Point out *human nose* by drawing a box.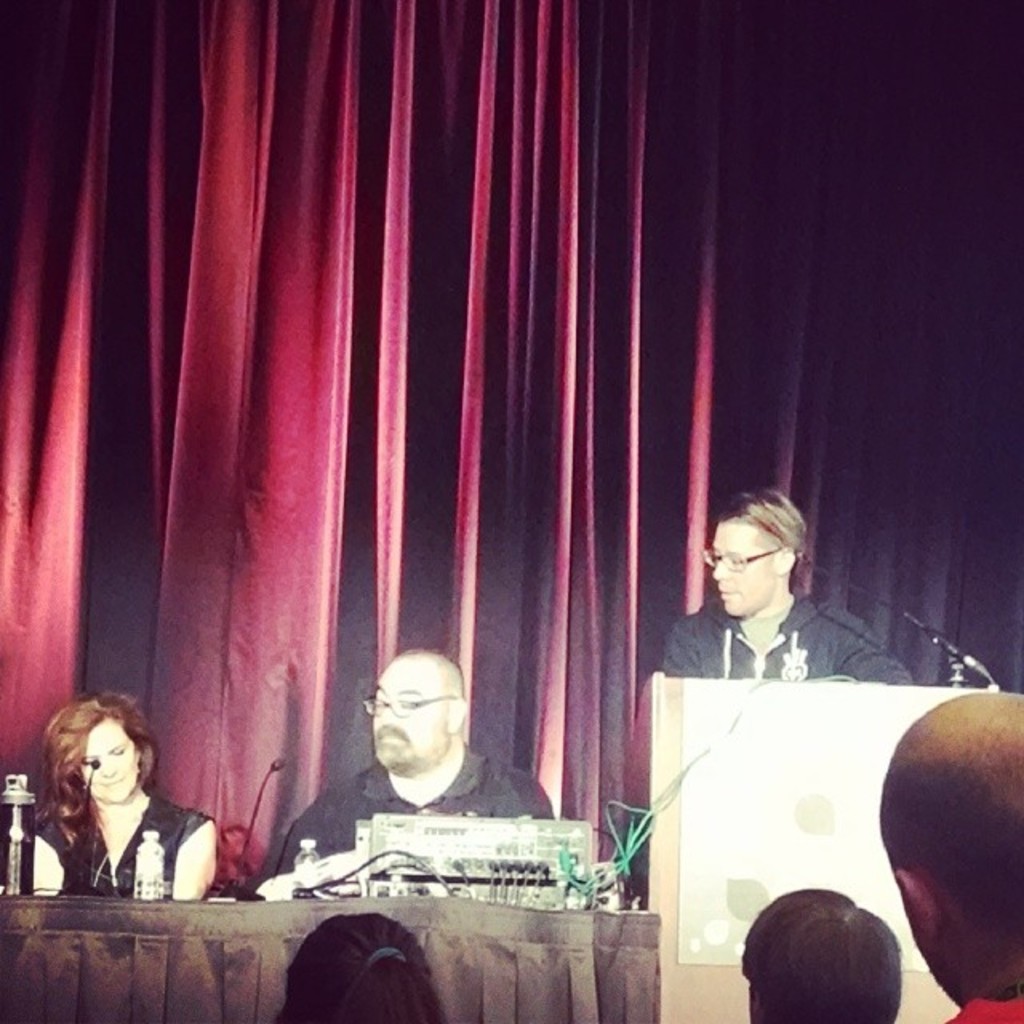
bbox=[715, 554, 733, 582].
